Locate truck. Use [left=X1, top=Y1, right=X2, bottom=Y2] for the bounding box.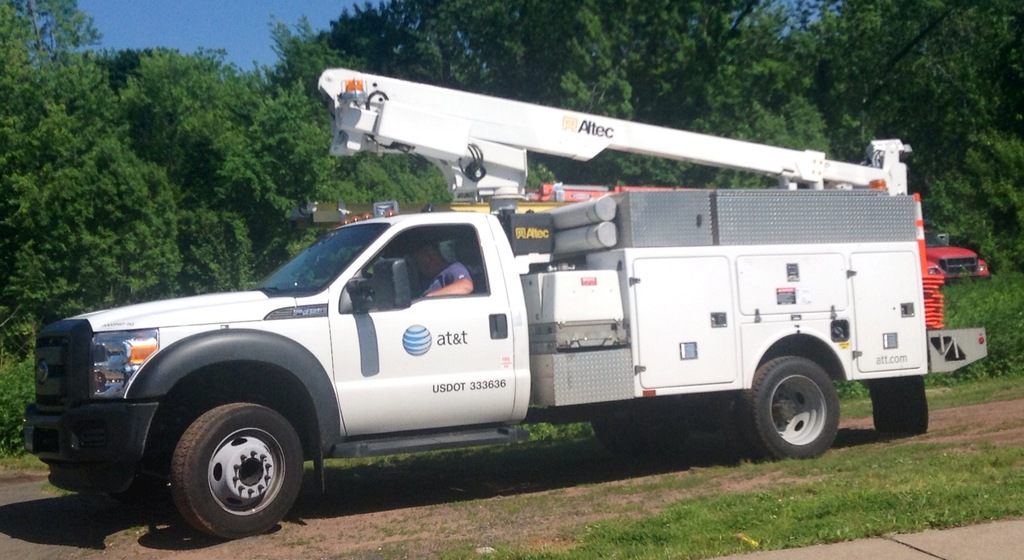
[left=8, top=105, right=958, bottom=534].
